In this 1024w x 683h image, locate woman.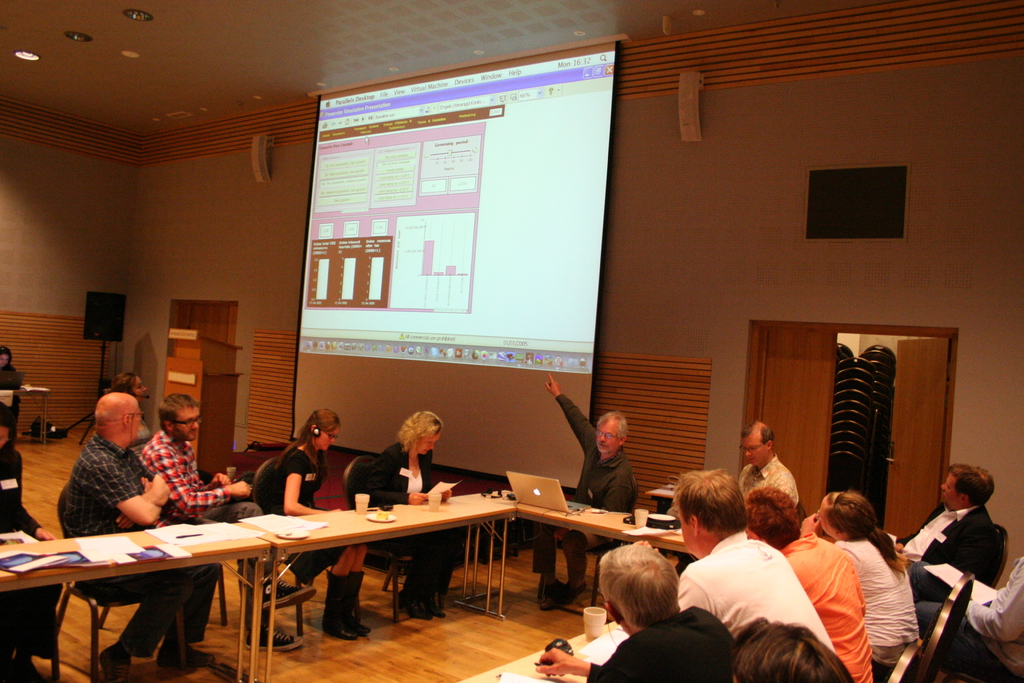
Bounding box: <box>107,372,149,437</box>.
